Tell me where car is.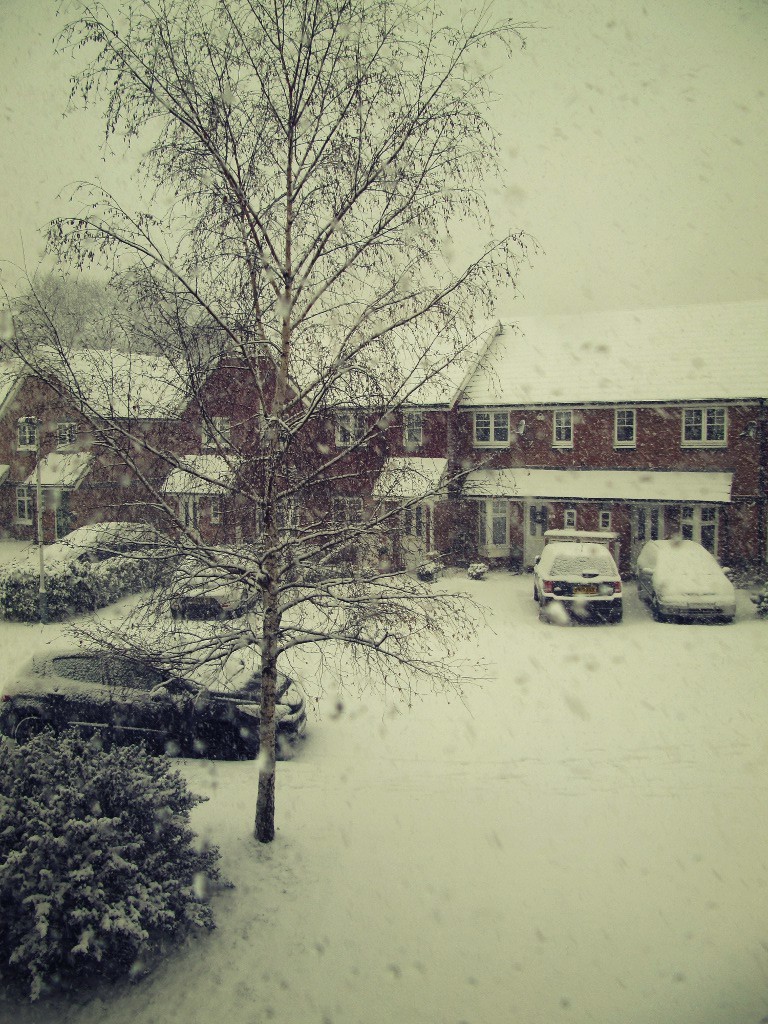
car is at [left=9, top=522, right=185, bottom=612].
